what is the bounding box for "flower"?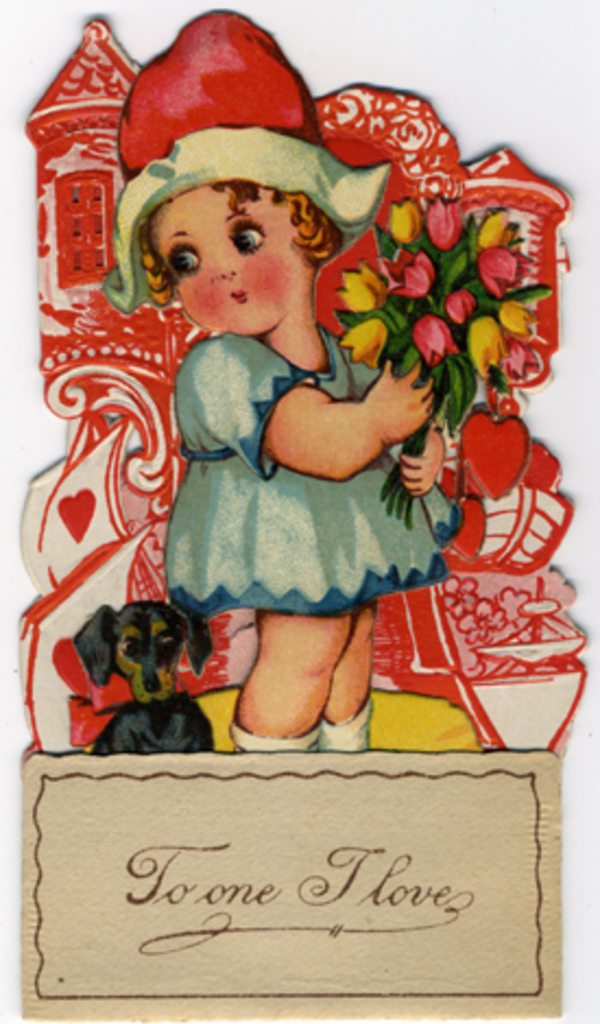
[441, 290, 469, 325].
